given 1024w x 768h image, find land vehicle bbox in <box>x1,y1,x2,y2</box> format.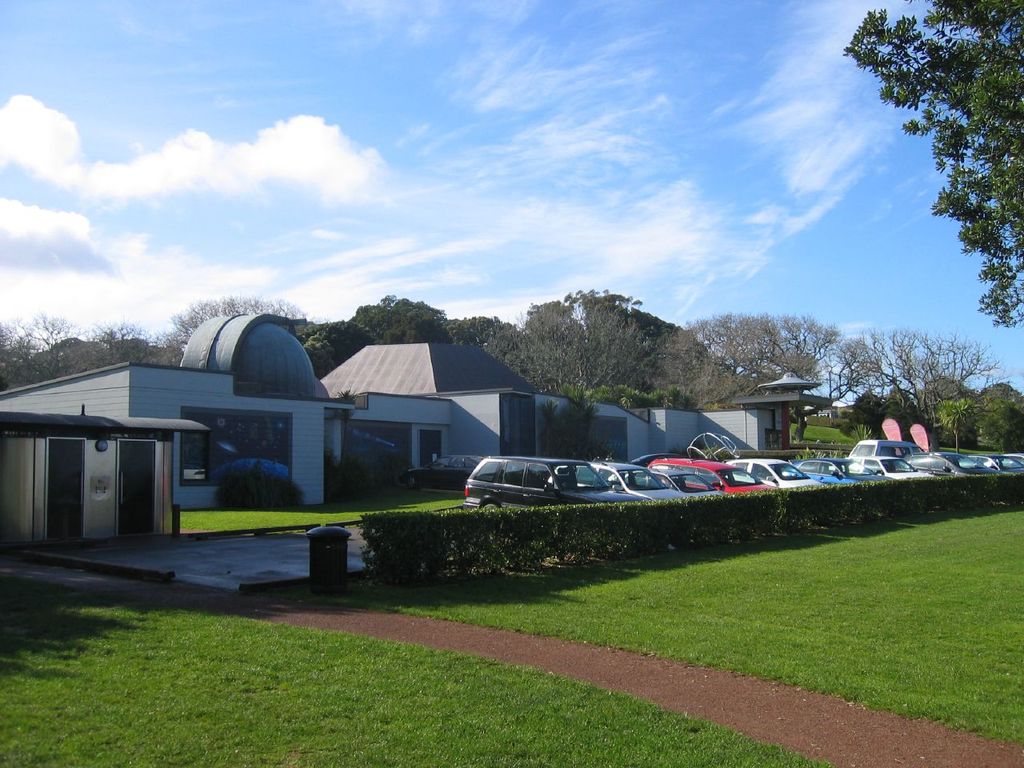
<box>461,457,649,515</box>.
